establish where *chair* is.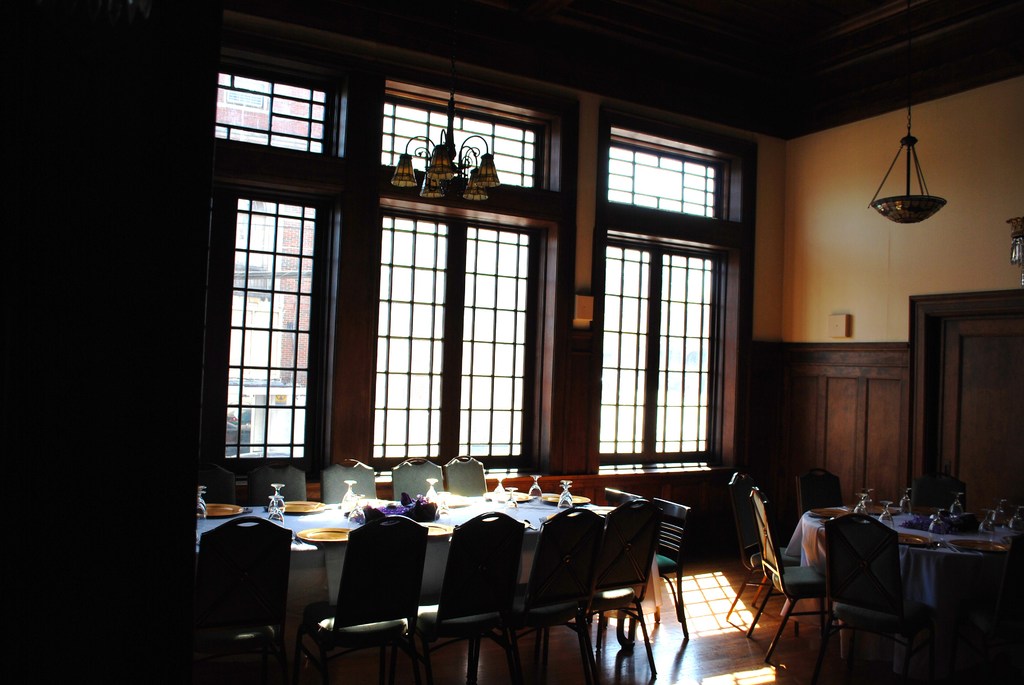
Established at 312:525:427:684.
